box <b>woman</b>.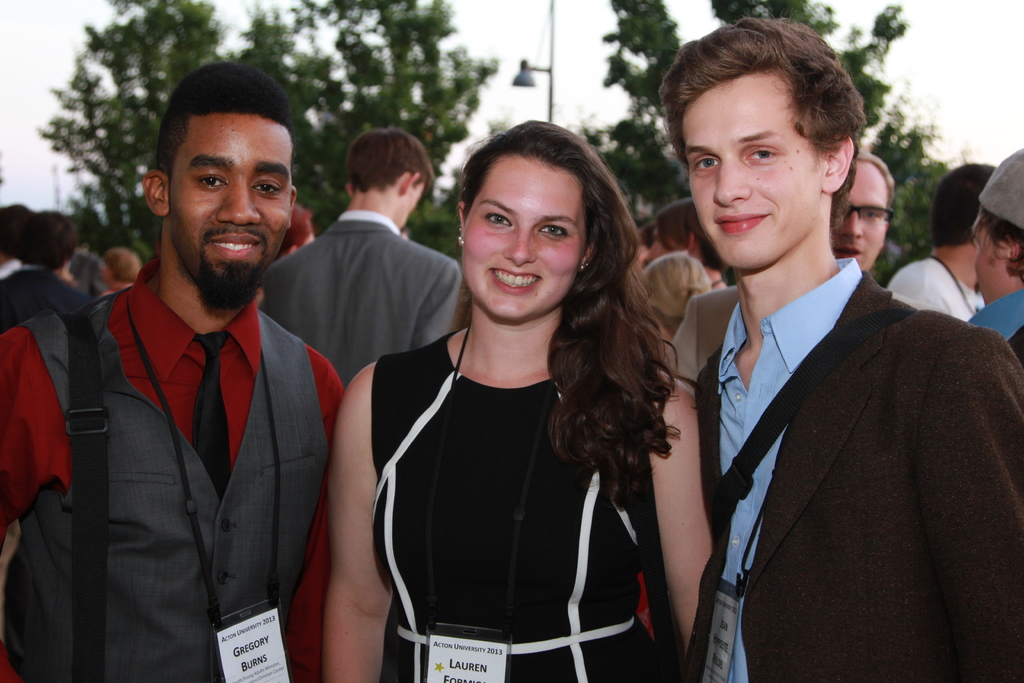
box(341, 133, 669, 682).
